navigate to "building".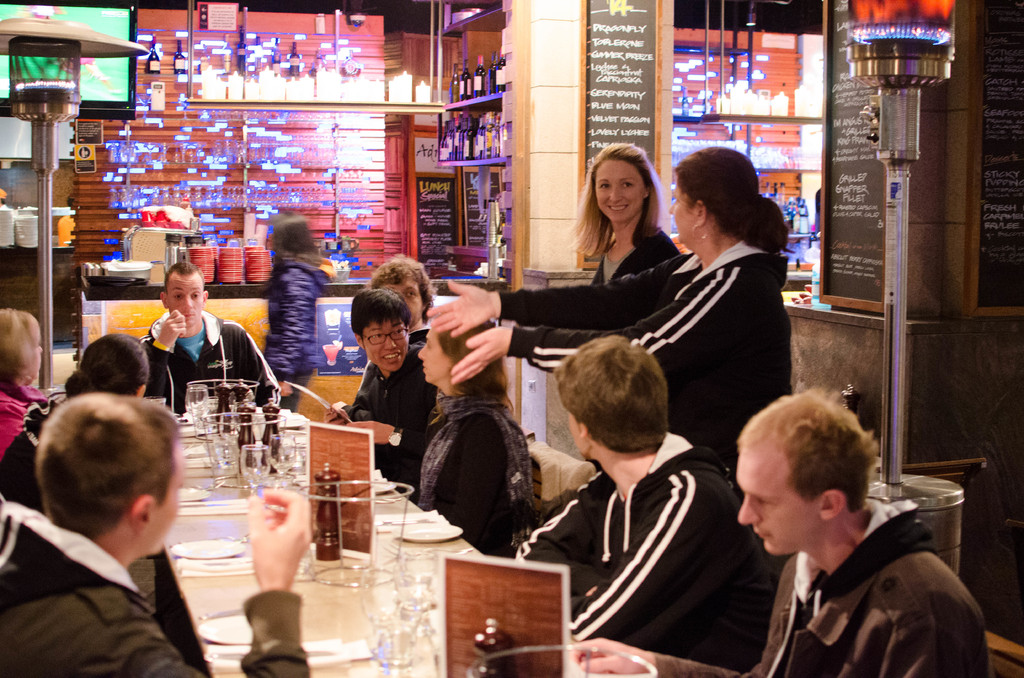
Navigation target: [0, 0, 1023, 677].
